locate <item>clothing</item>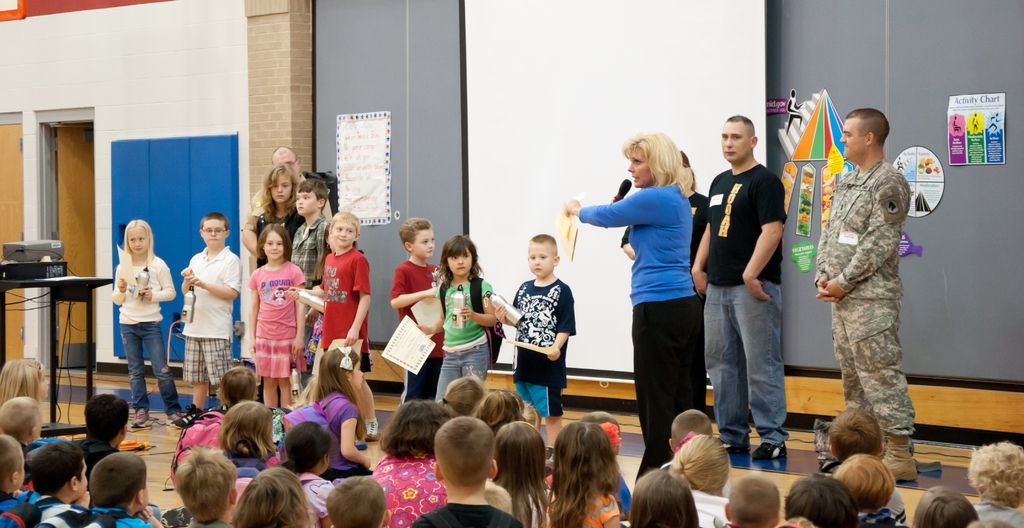
179 246 237 403
